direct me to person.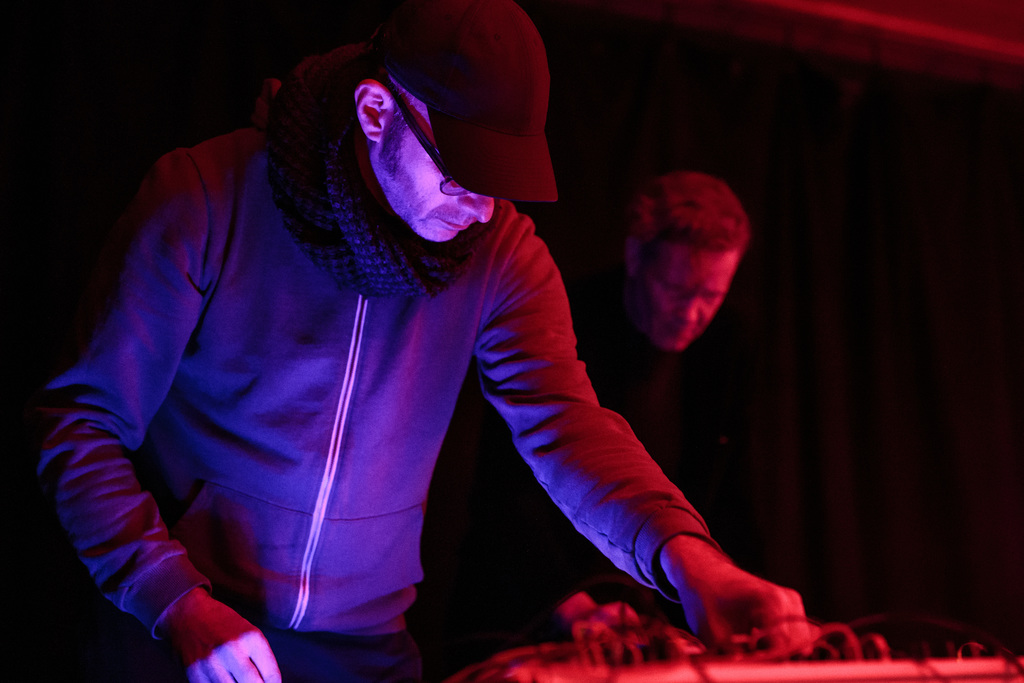
Direction: {"x1": 55, "y1": 3, "x2": 802, "y2": 666}.
